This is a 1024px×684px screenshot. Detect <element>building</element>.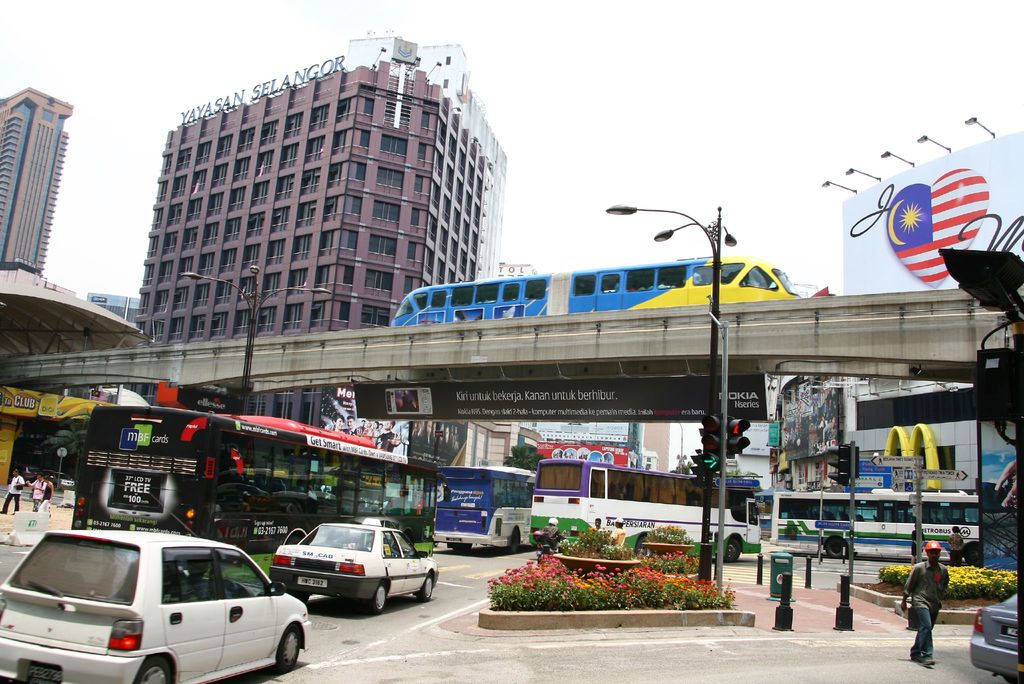
495 263 535 277.
